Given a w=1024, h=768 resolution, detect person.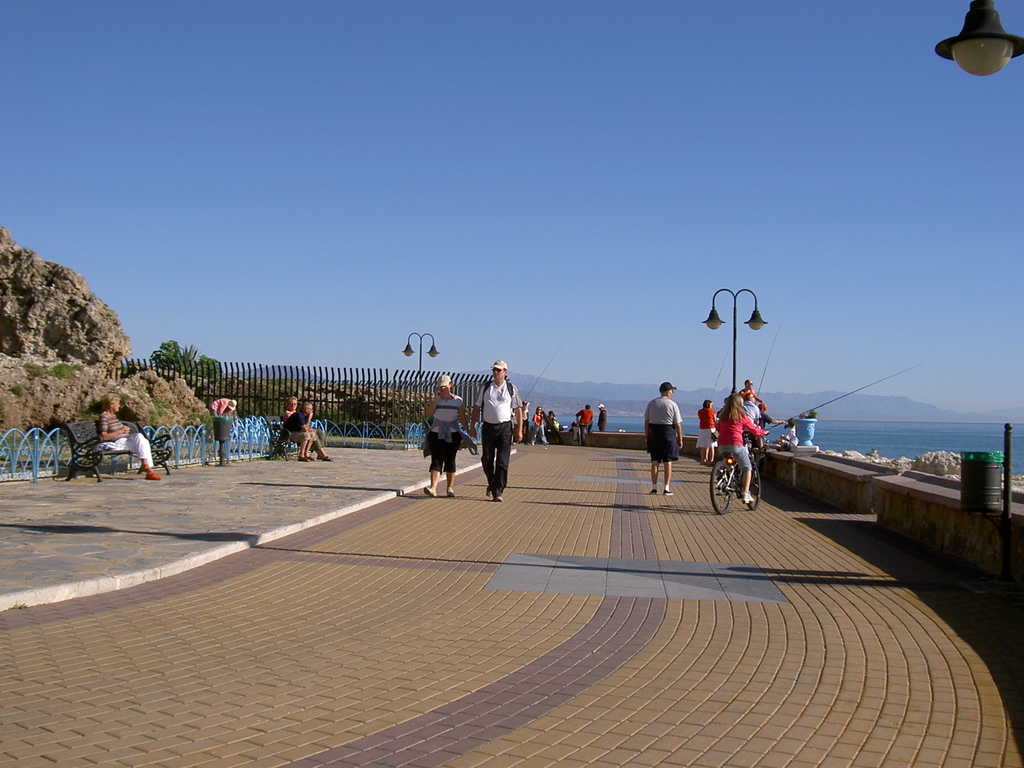
531/404/548/443.
